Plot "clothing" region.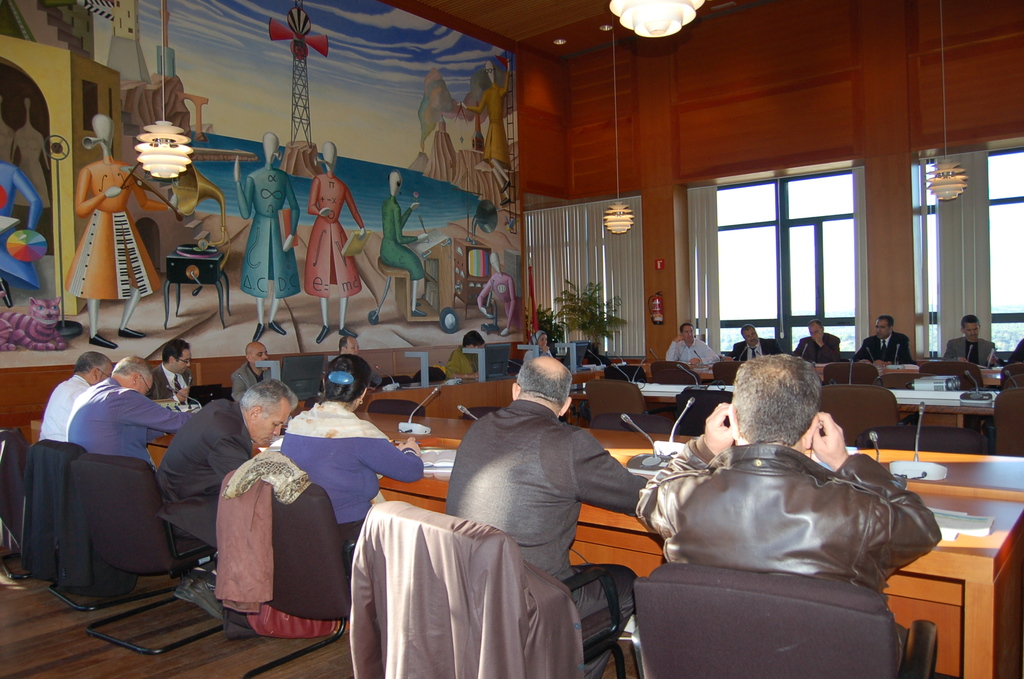
Plotted at Rect(149, 364, 180, 397).
